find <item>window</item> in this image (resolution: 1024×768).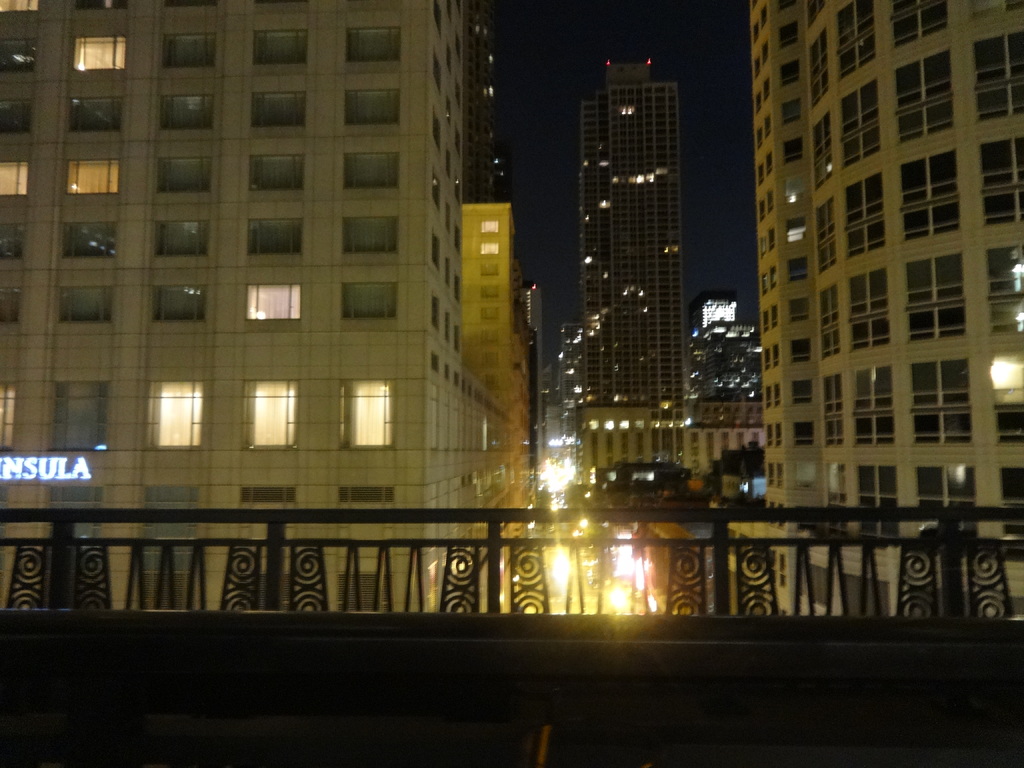
detection(159, 223, 205, 257).
